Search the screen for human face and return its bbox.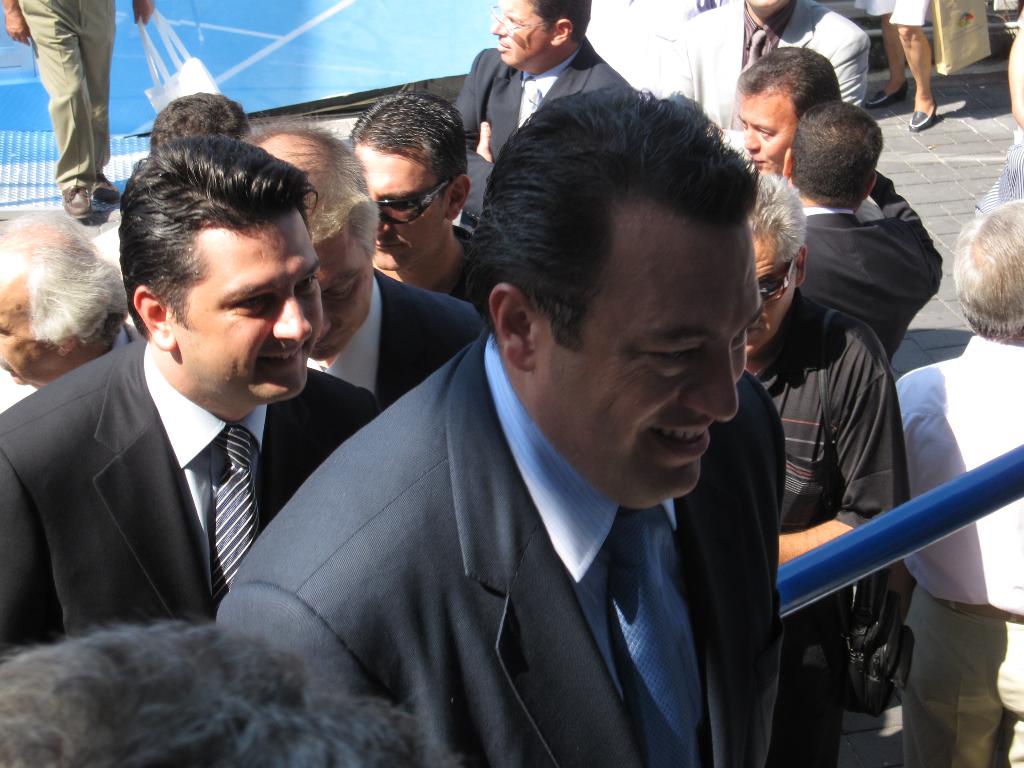
Found: BBox(747, 235, 793, 355).
